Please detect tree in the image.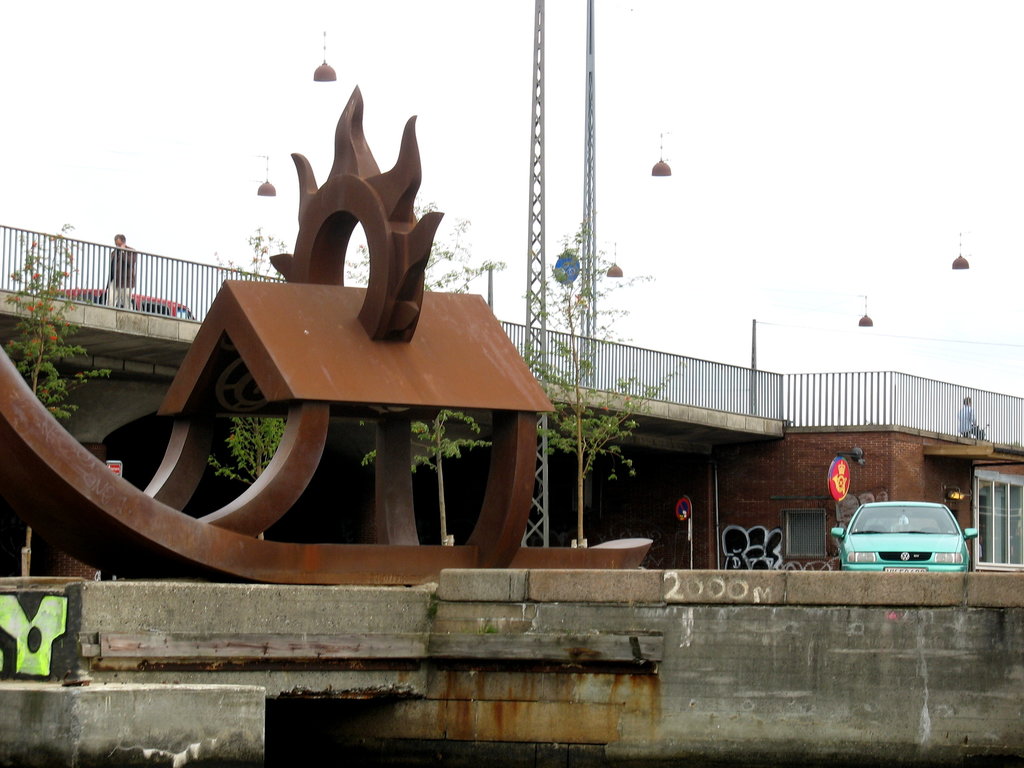
[x1=515, y1=228, x2=684, y2=543].
